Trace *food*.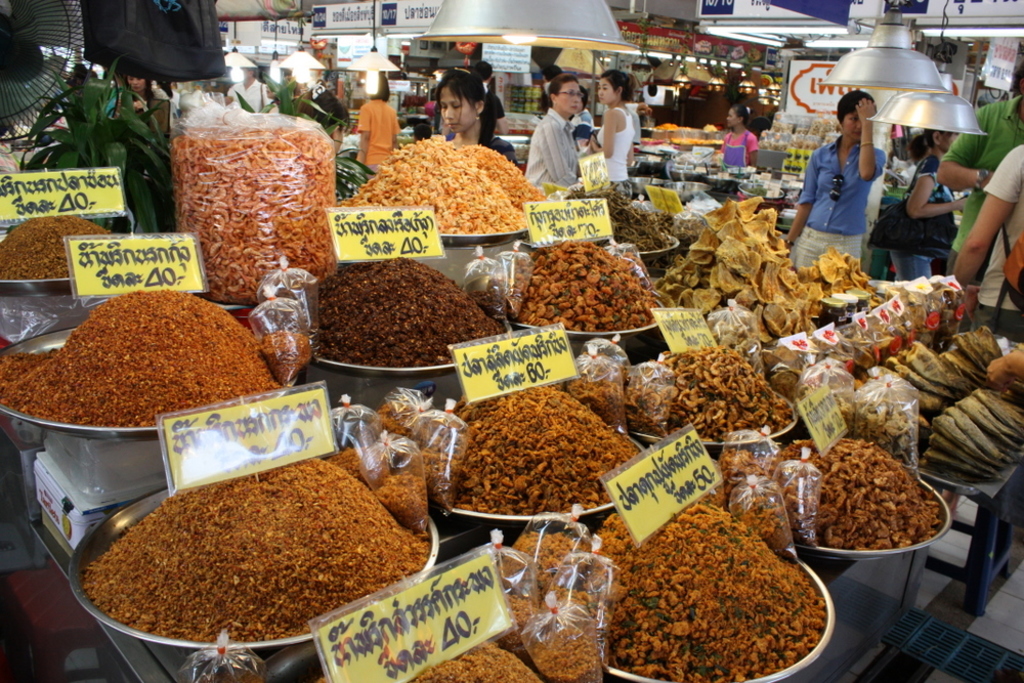
Traced to 313, 254, 505, 367.
